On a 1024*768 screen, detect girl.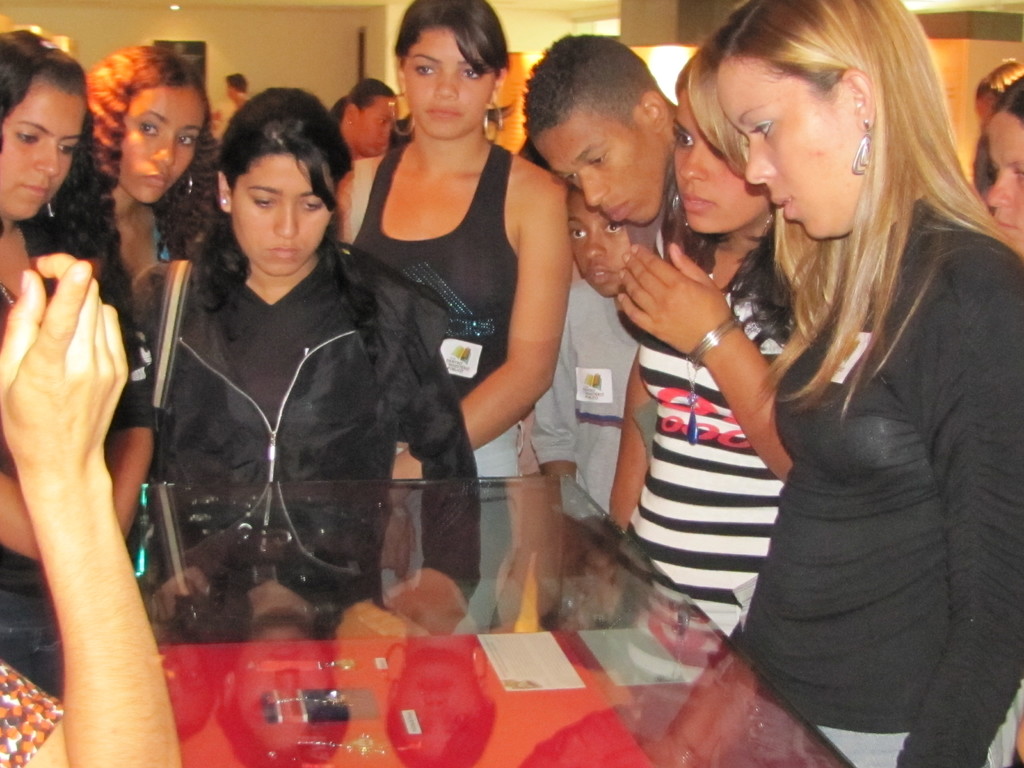
[0,15,143,699].
